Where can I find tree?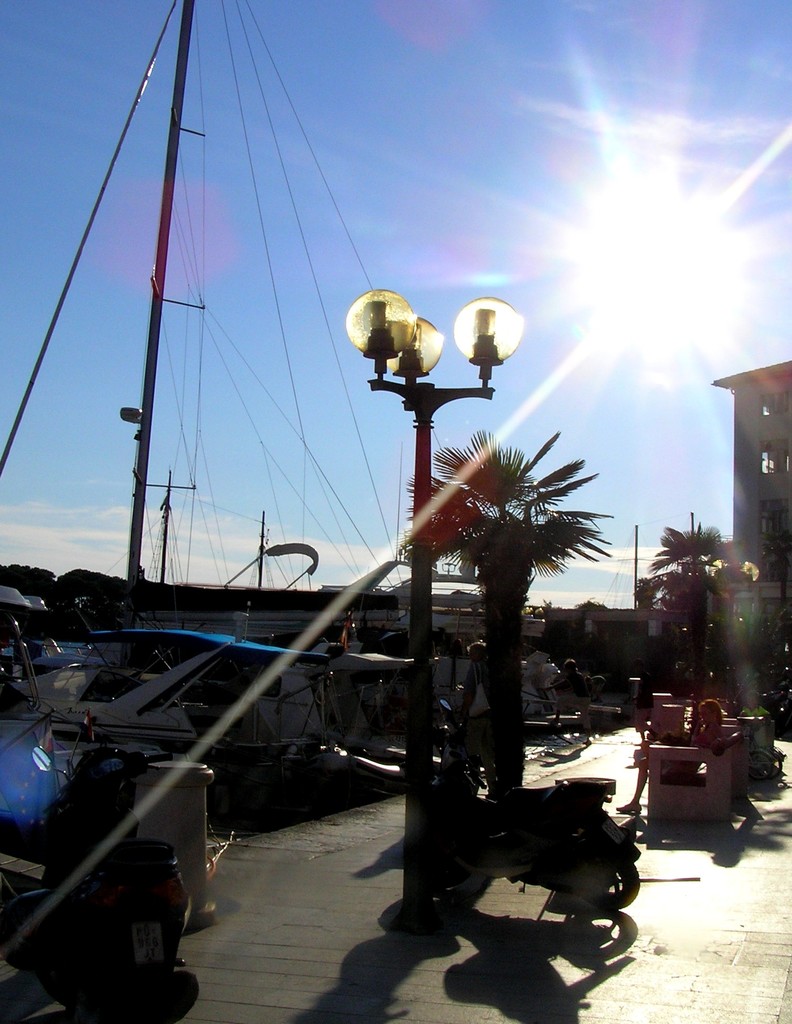
You can find it at left=628, top=571, right=665, bottom=634.
